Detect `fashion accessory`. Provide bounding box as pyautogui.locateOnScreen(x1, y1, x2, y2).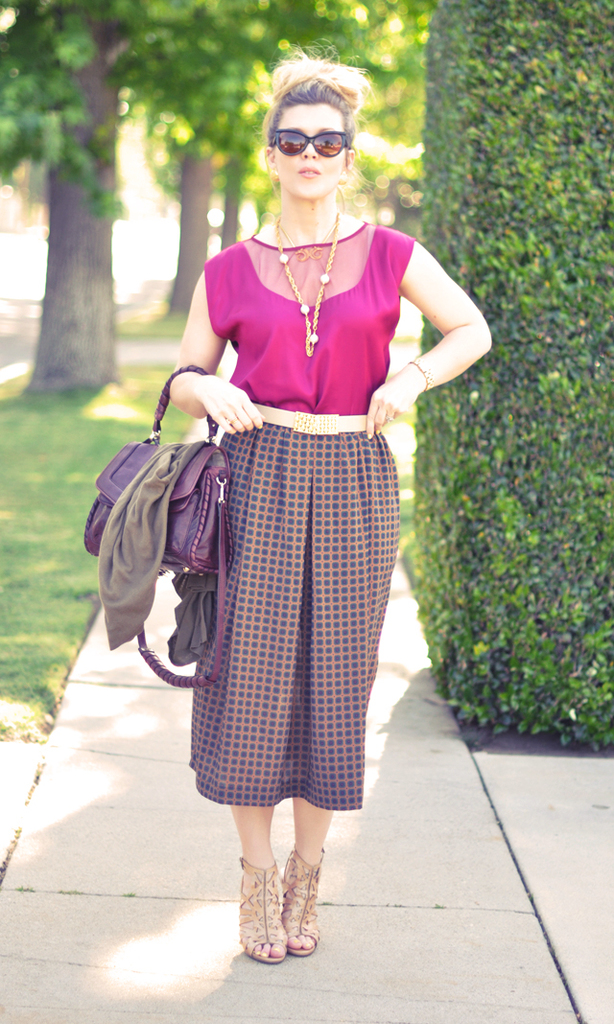
pyautogui.locateOnScreen(404, 353, 439, 397).
